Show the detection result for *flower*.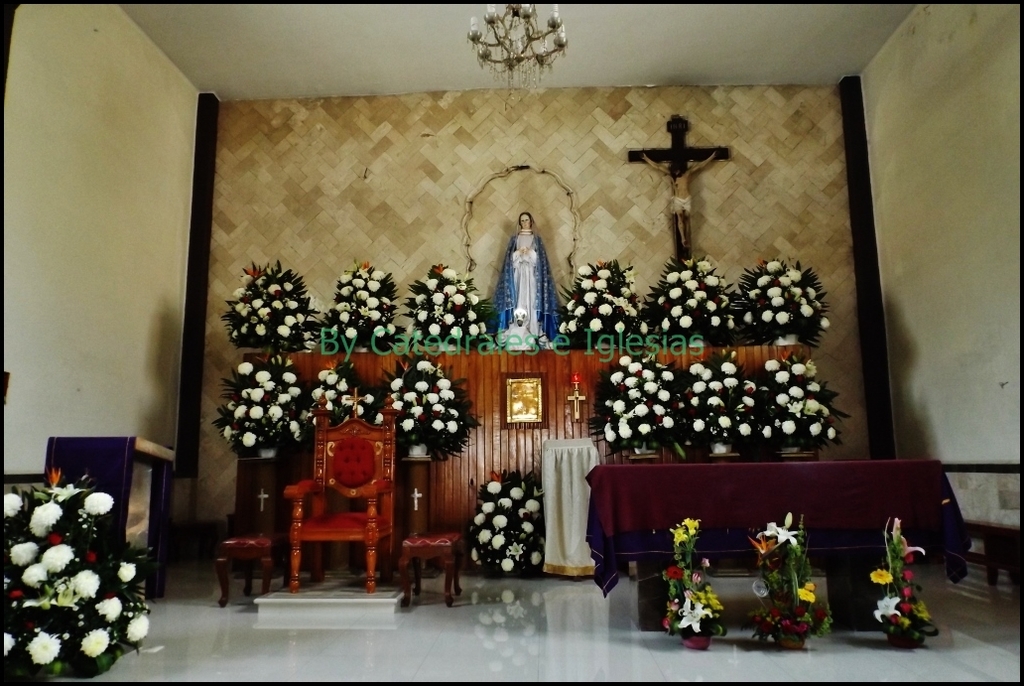
(46,484,90,500).
